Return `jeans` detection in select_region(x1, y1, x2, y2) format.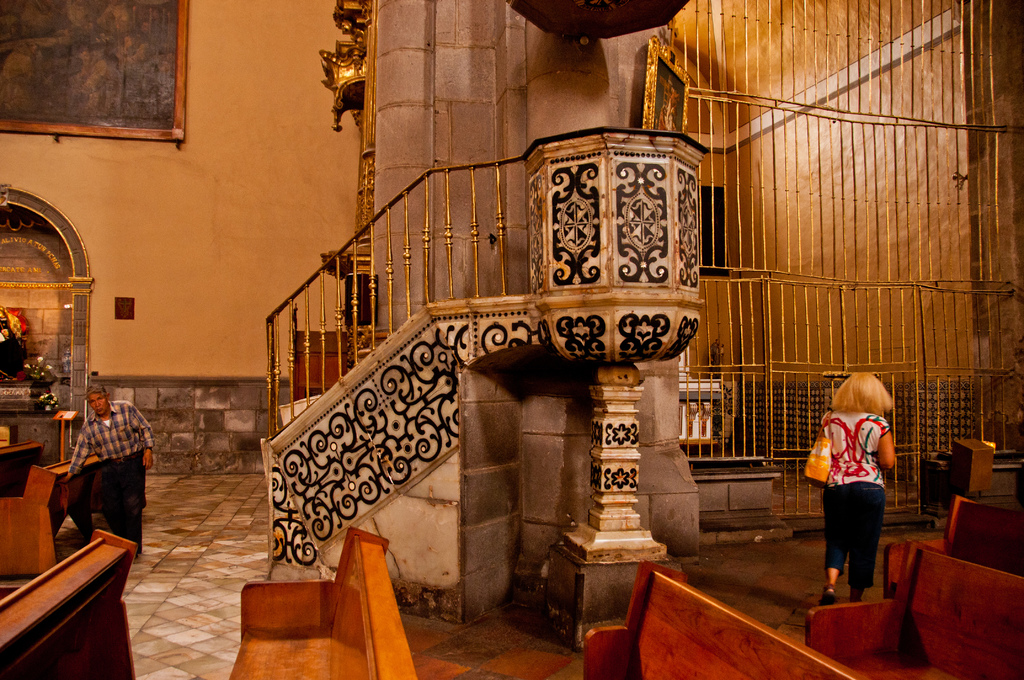
select_region(820, 482, 888, 588).
